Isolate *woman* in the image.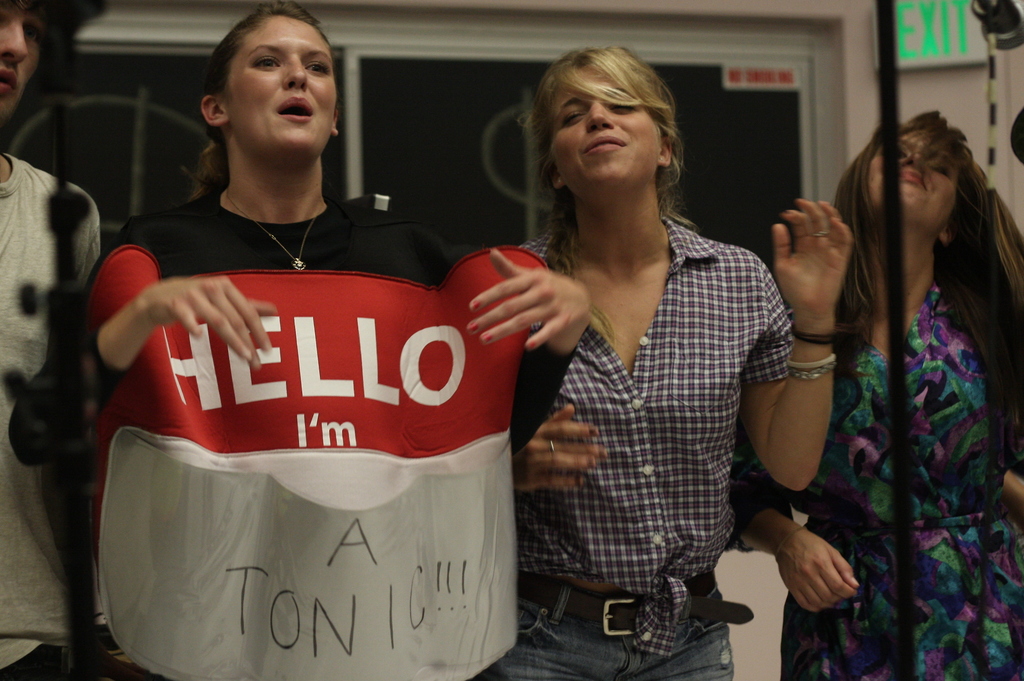
Isolated region: <bbox>776, 99, 1014, 650</bbox>.
